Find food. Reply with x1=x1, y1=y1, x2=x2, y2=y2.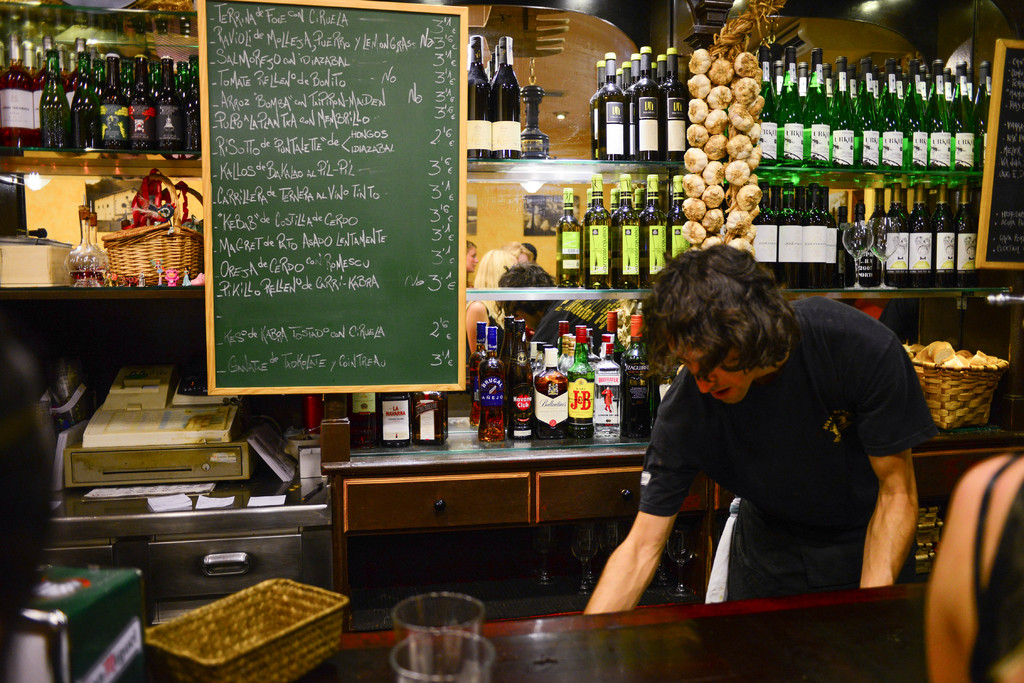
x1=700, y1=156, x2=726, y2=185.
